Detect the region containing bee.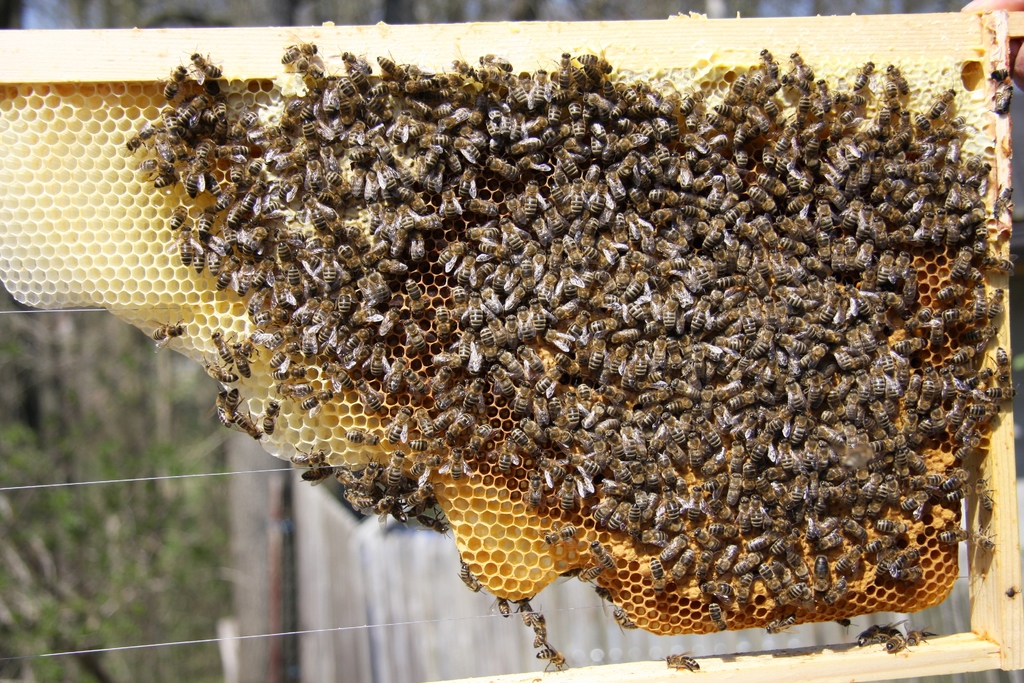
[902,259,915,301].
